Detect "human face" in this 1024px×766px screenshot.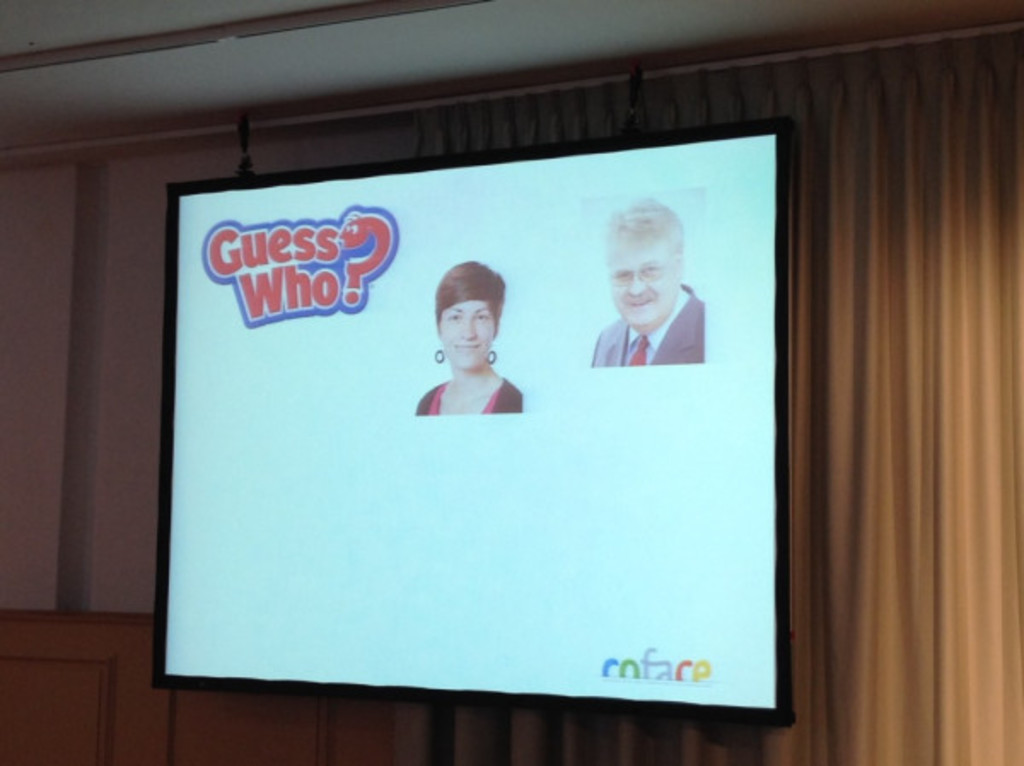
Detection: (608, 241, 672, 328).
